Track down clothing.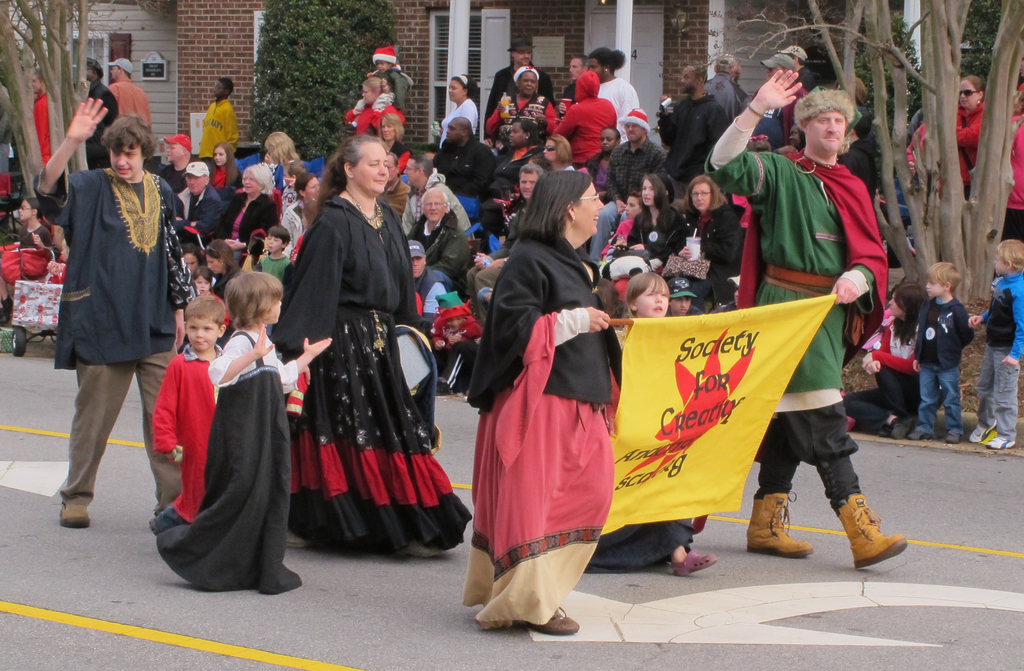
Tracked to <region>476, 232, 628, 590</region>.
